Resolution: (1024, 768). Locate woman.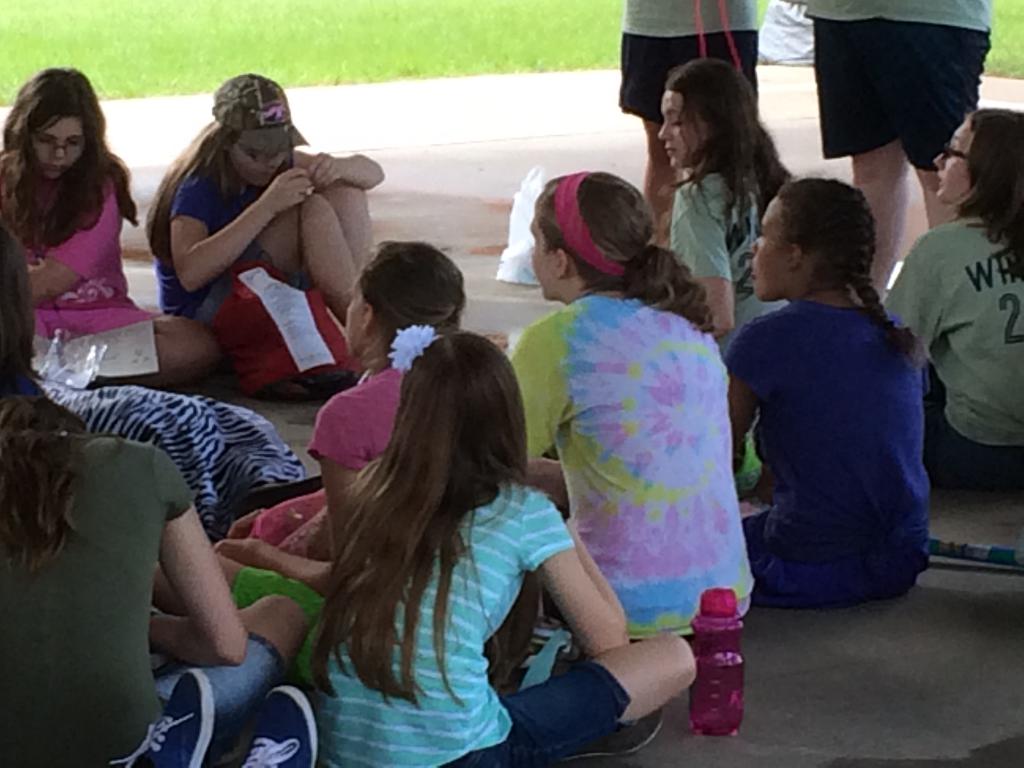
[x1=721, y1=172, x2=928, y2=610].
